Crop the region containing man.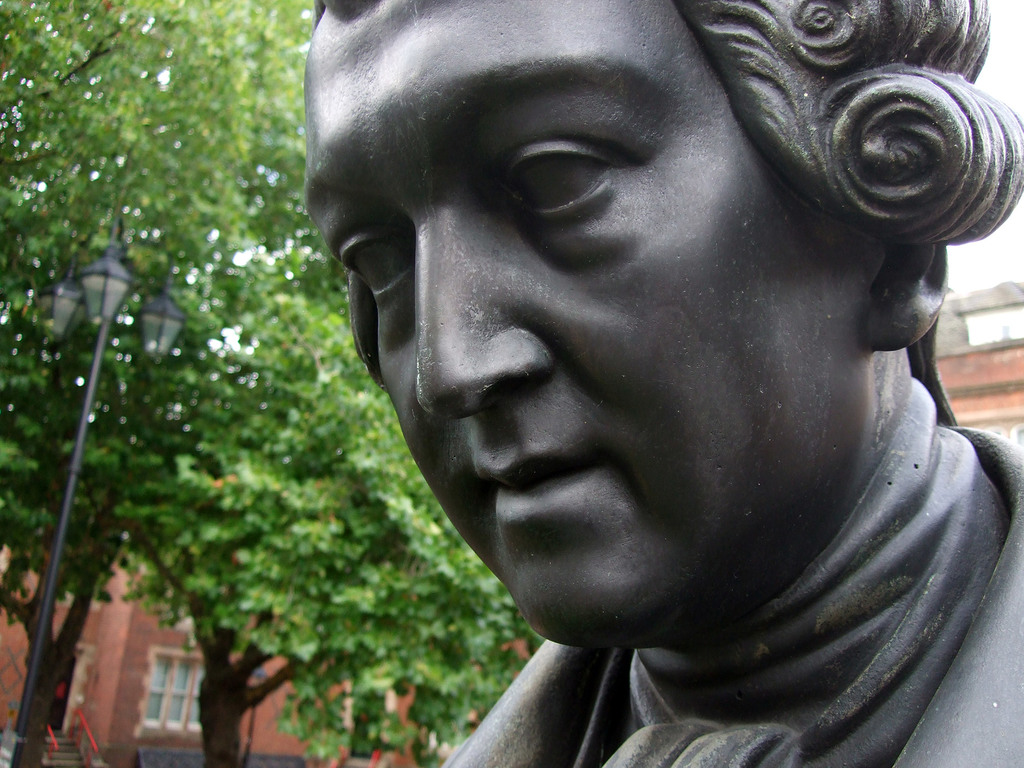
Crop region: x1=289 y1=0 x2=1023 y2=767.
